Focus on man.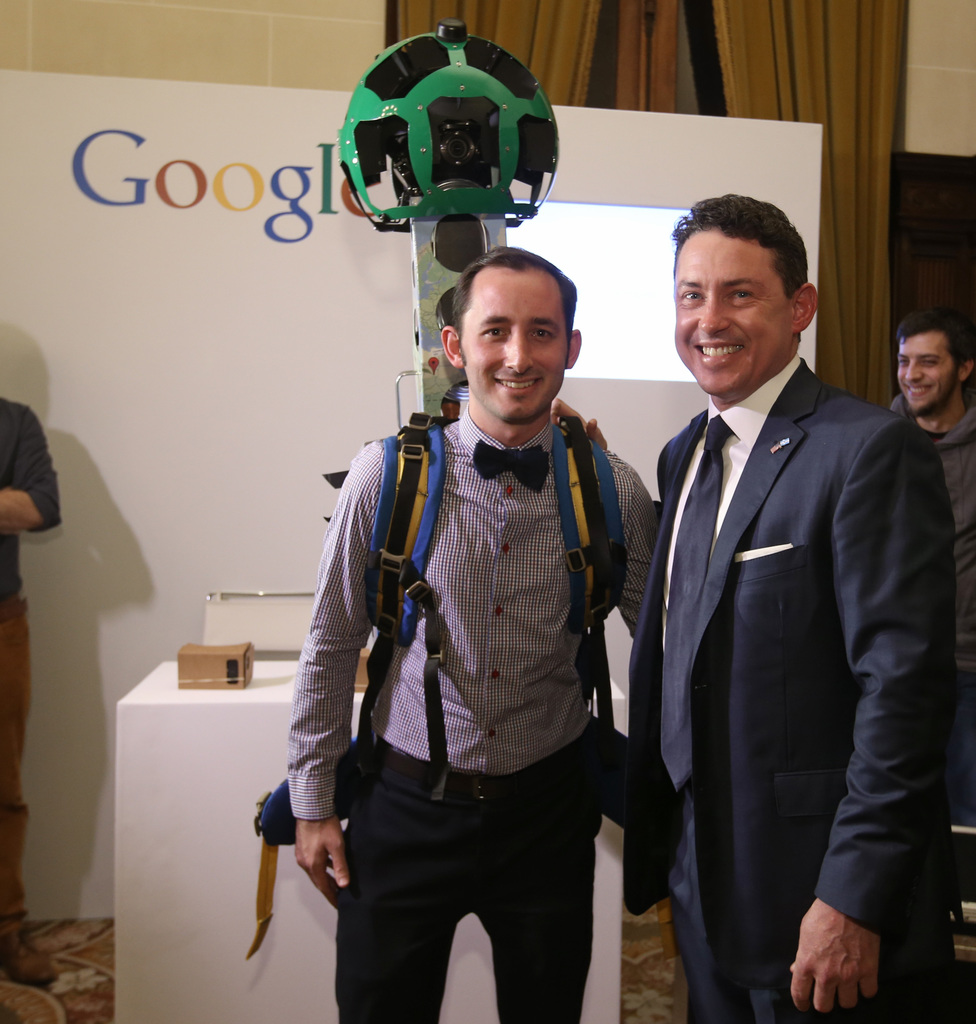
Focused at BBox(616, 174, 947, 1023).
